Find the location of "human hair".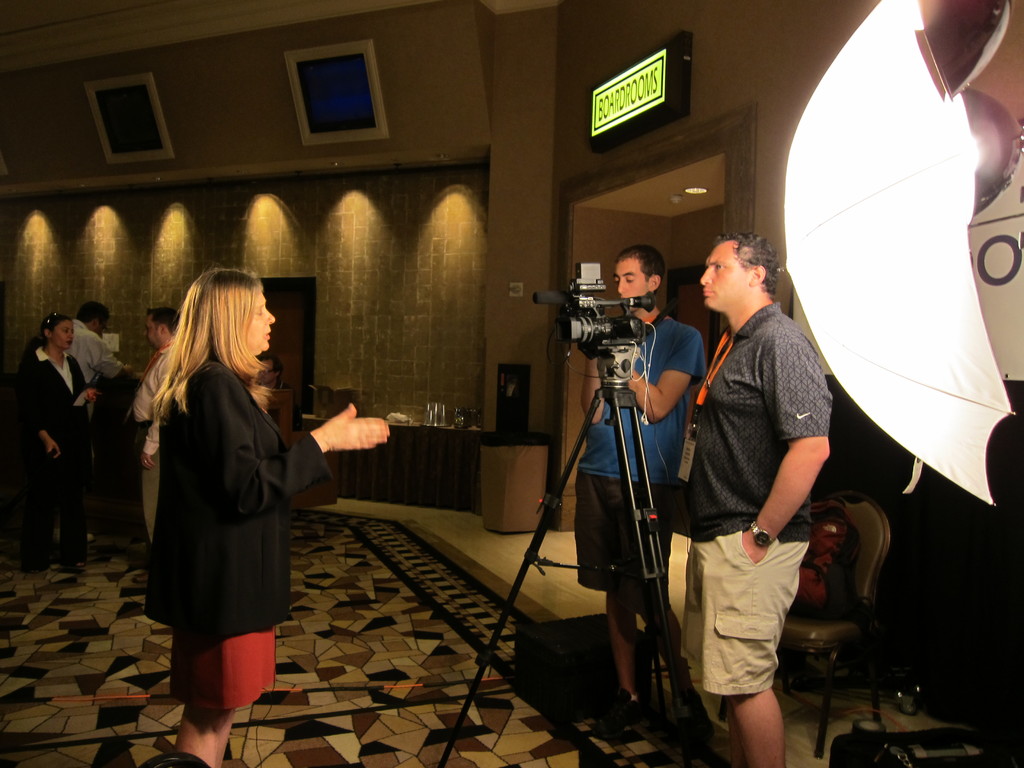
Location: 616, 244, 666, 300.
